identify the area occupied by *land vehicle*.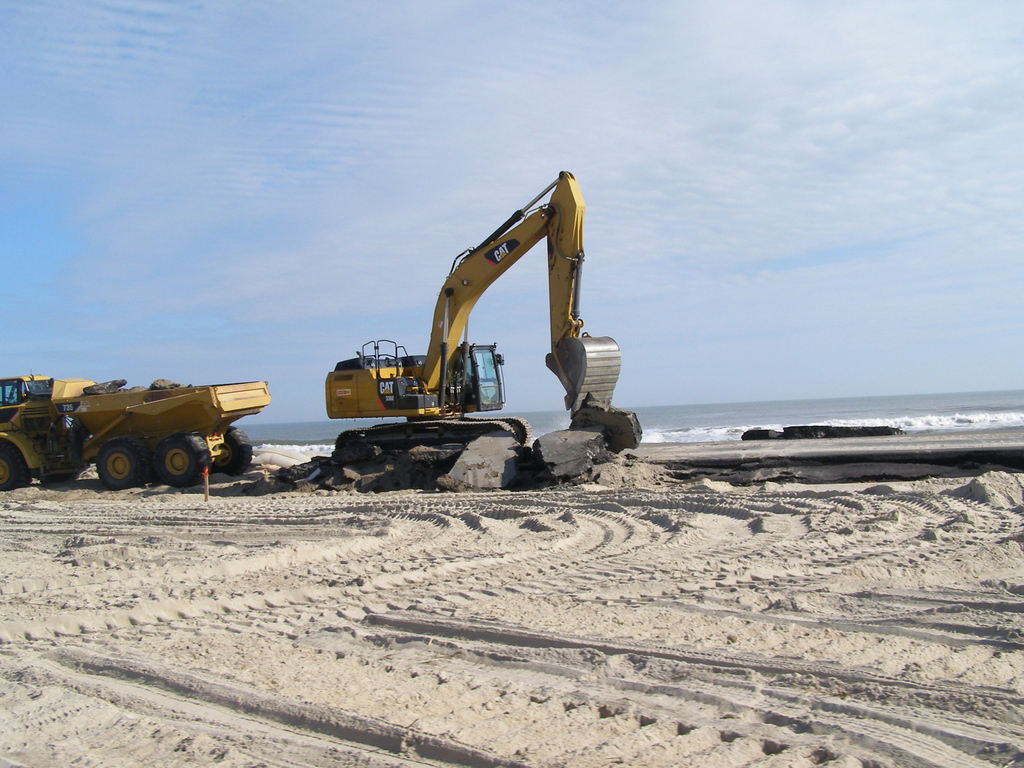
Area: <box>322,168,624,466</box>.
